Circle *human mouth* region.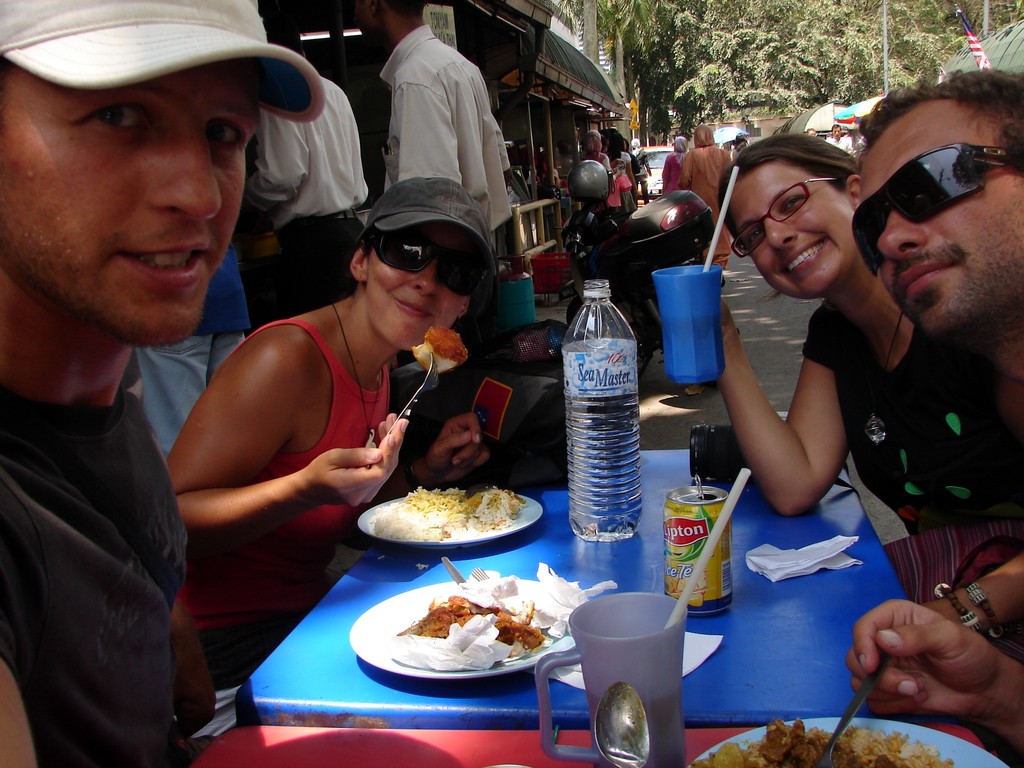
Region: 401, 301, 431, 318.
